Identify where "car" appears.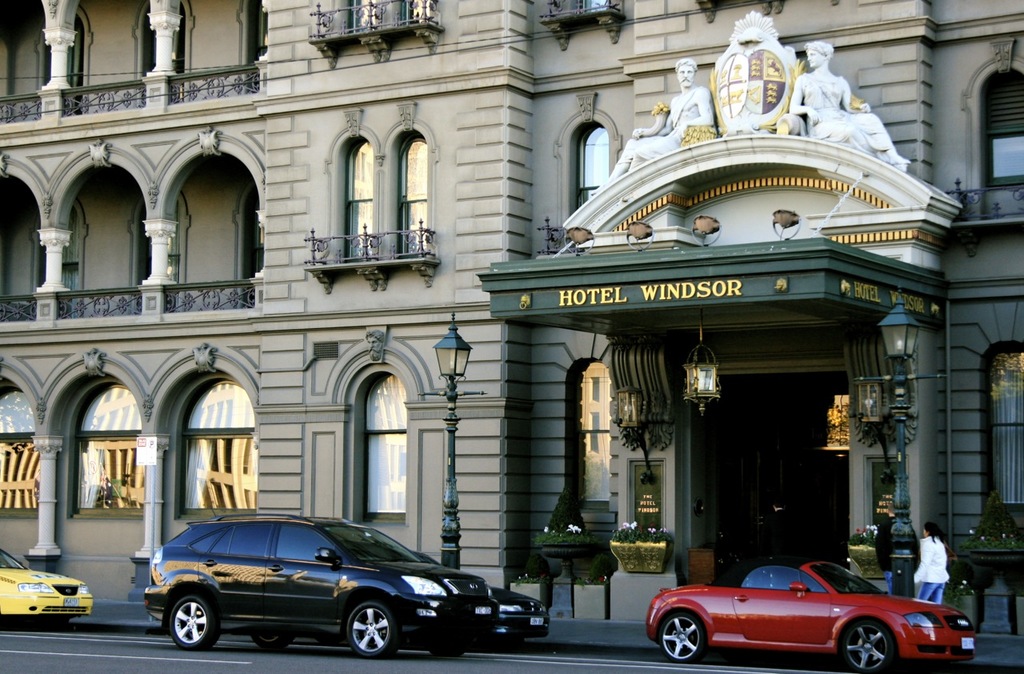
Appears at pyautogui.locateOnScreen(646, 561, 974, 672).
